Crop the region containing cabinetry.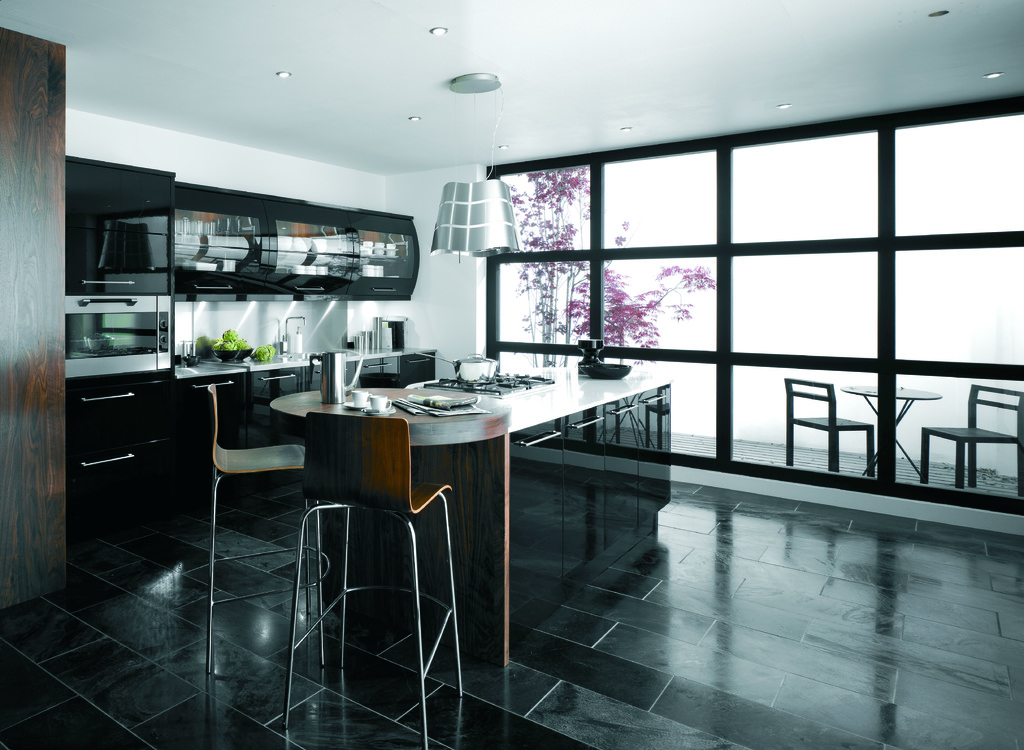
Crop region: (x1=351, y1=215, x2=424, y2=302).
